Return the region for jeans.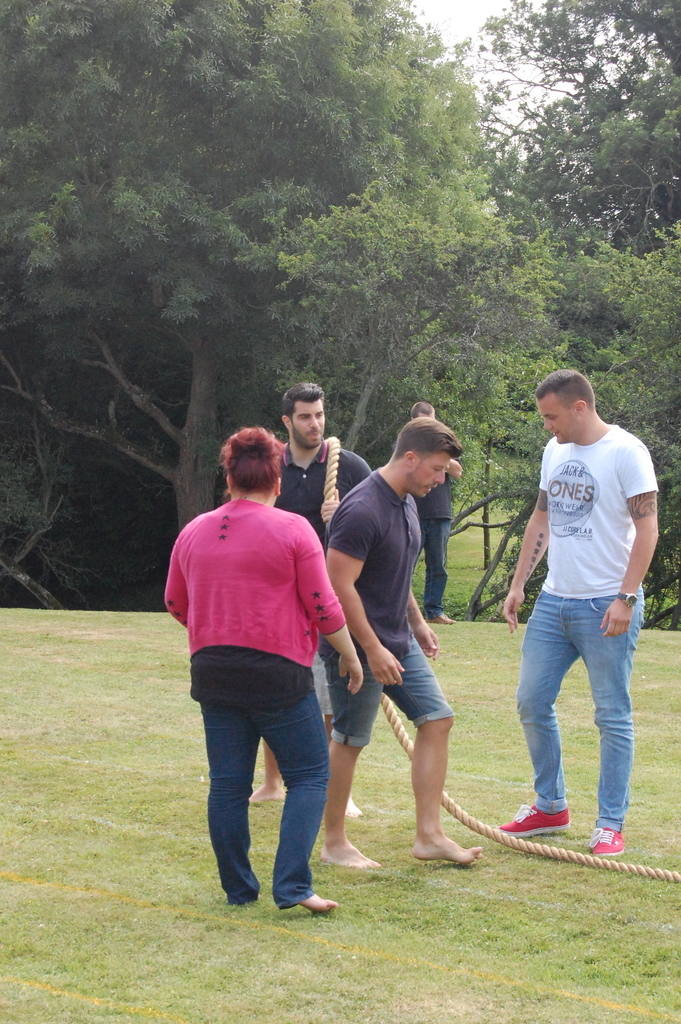
[199,677,341,913].
